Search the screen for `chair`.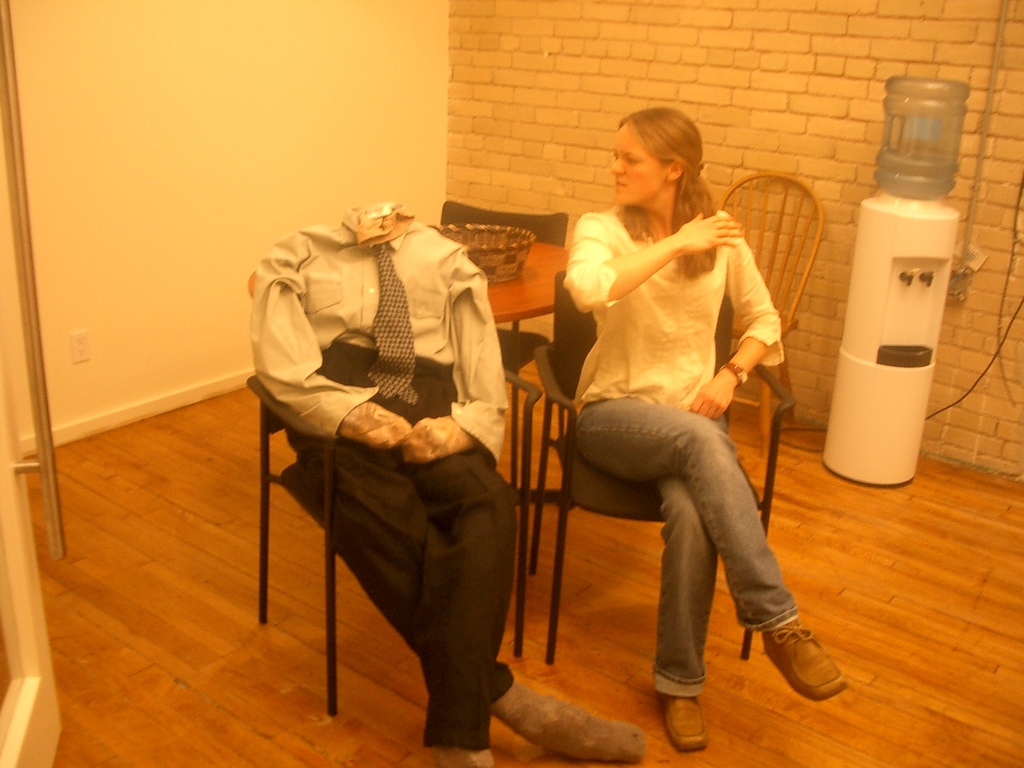
Found at <box>532,269,799,665</box>.
